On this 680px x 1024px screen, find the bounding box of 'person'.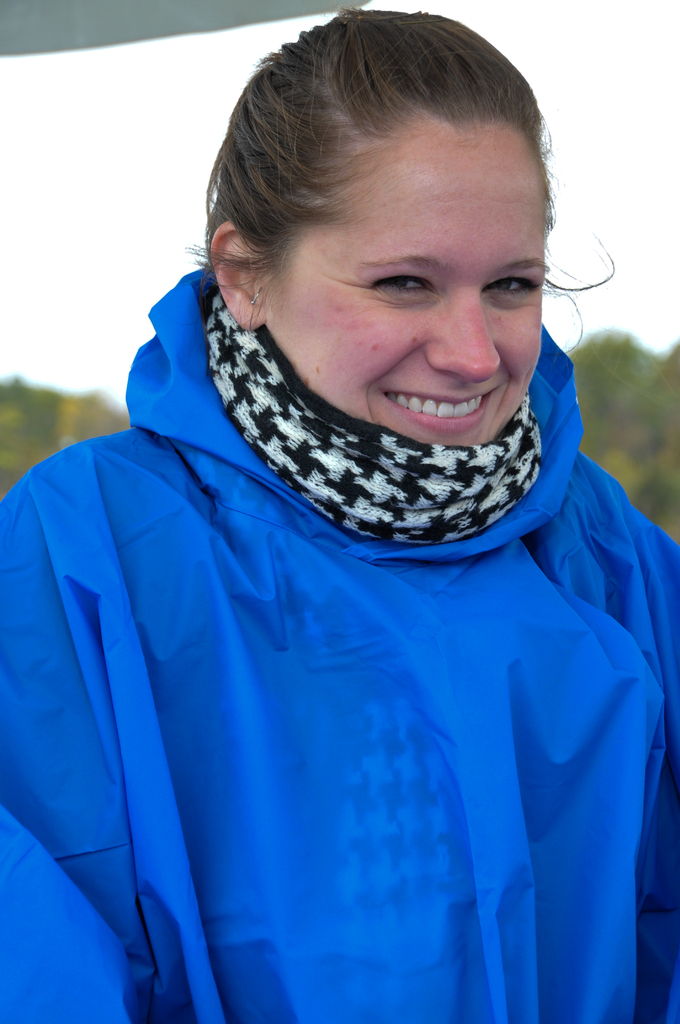
Bounding box: detection(10, 32, 588, 1023).
